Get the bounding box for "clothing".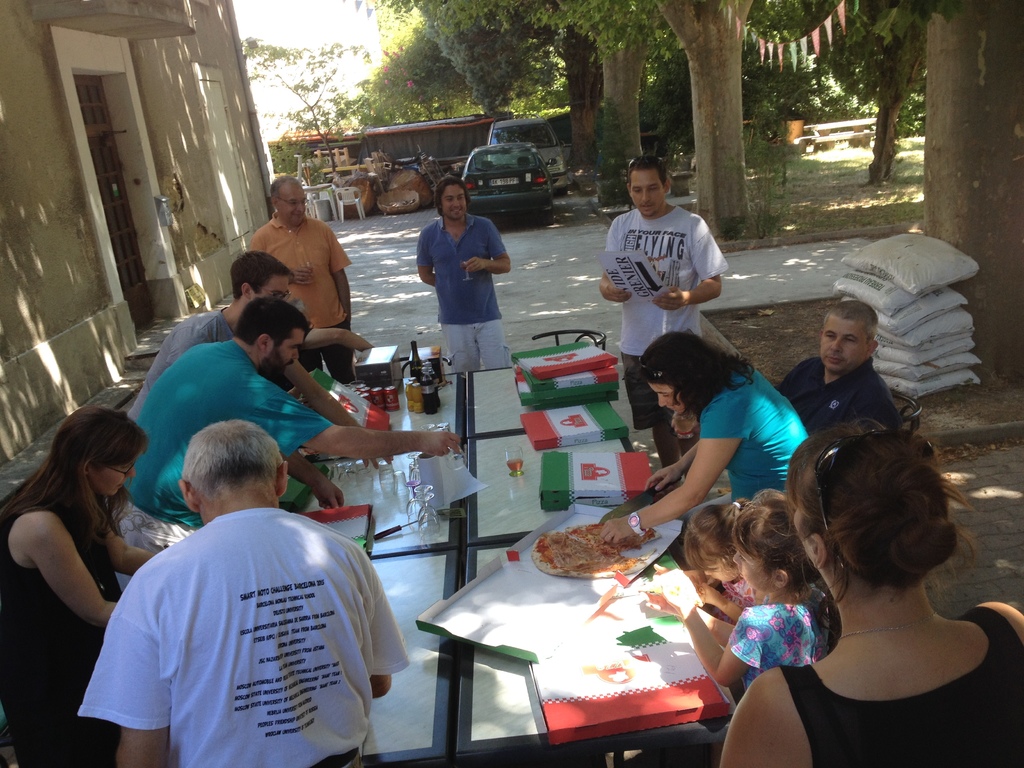
{"left": 412, "top": 213, "right": 506, "bottom": 376}.
